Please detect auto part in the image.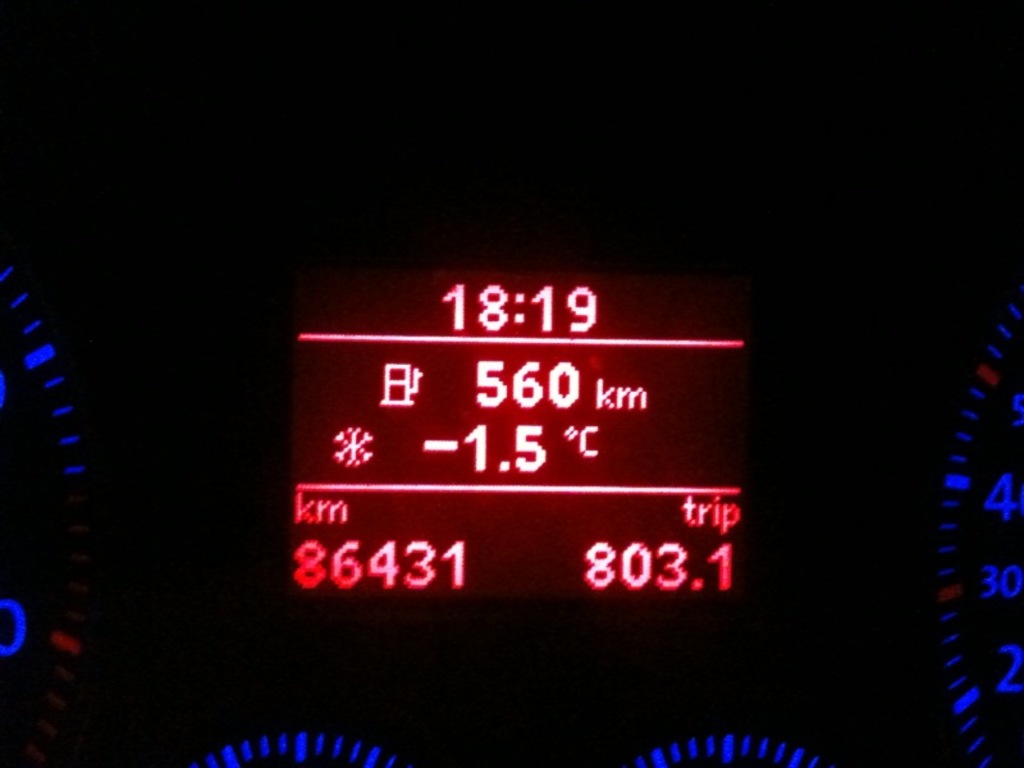
Rect(0, 0, 1023, 767).
